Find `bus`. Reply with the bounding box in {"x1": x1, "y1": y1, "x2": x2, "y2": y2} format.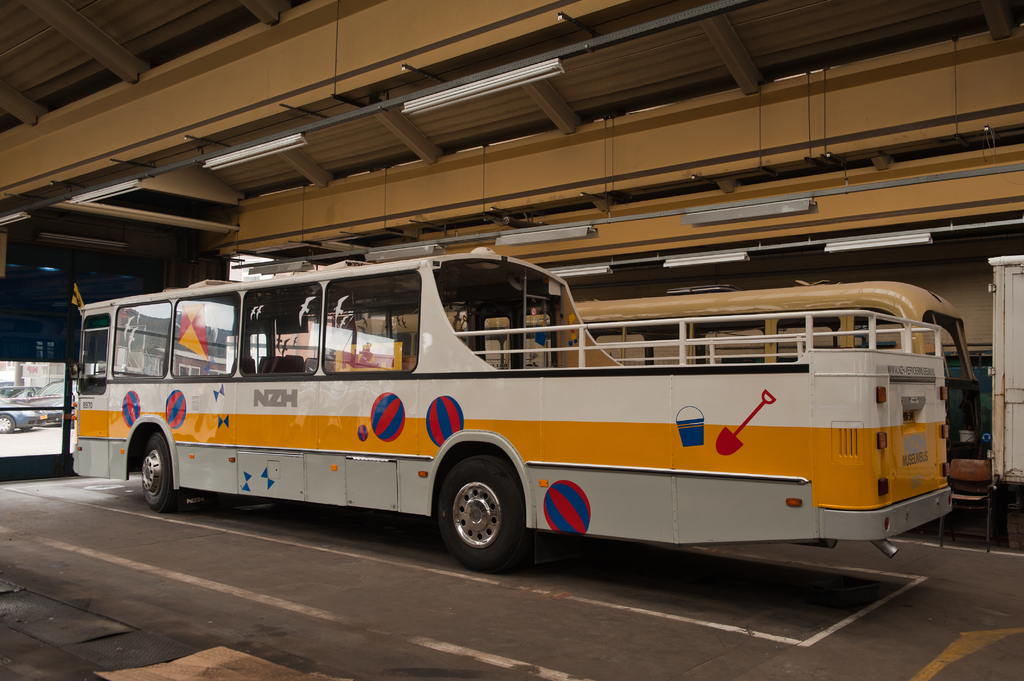
{"x1": 341, "y1": 281, "x2": 976, "y2": 454}.
